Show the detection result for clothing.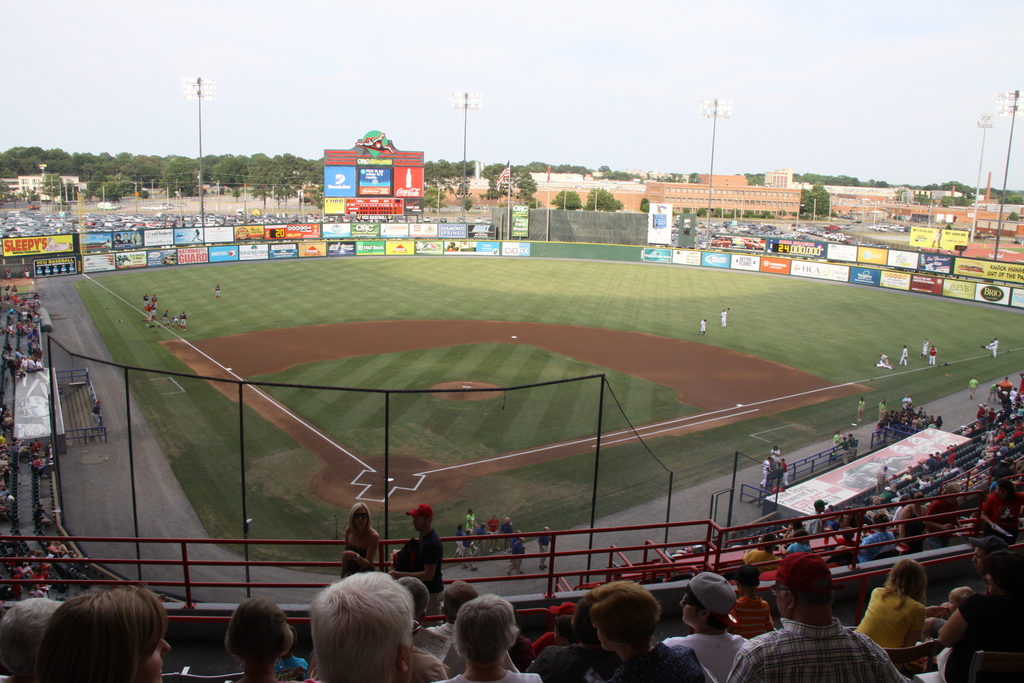
crop(771, 448, 781, 463).
